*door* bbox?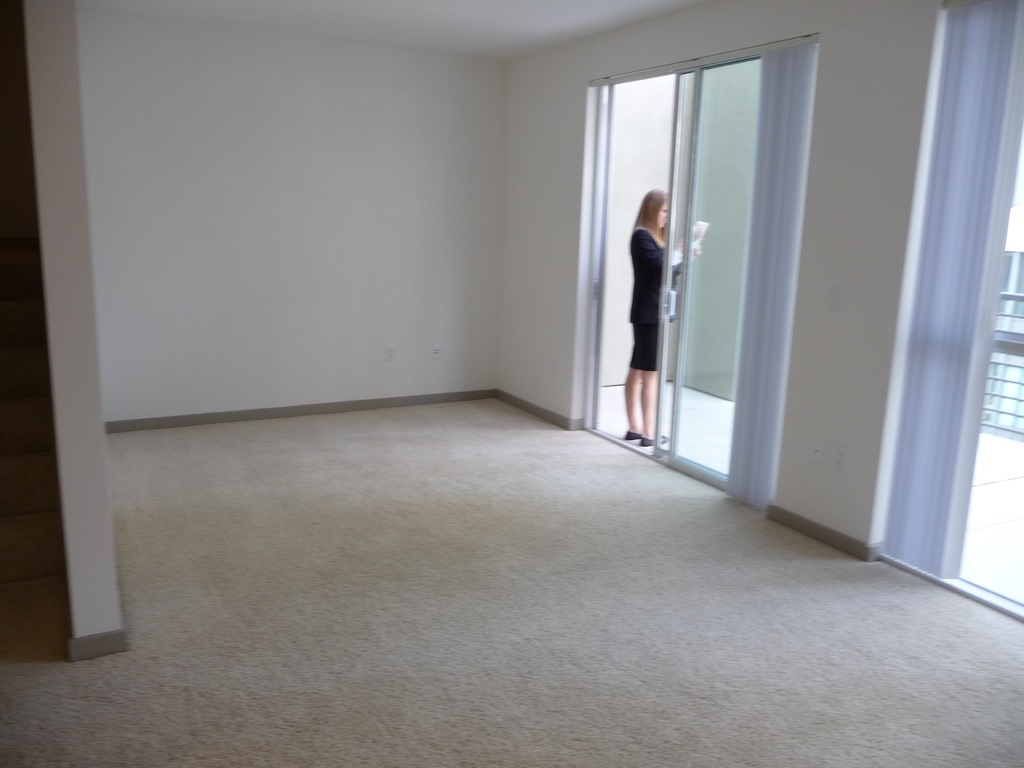
{"x1": 652, "y1": 61, "x2": 768, "y2": 484}
